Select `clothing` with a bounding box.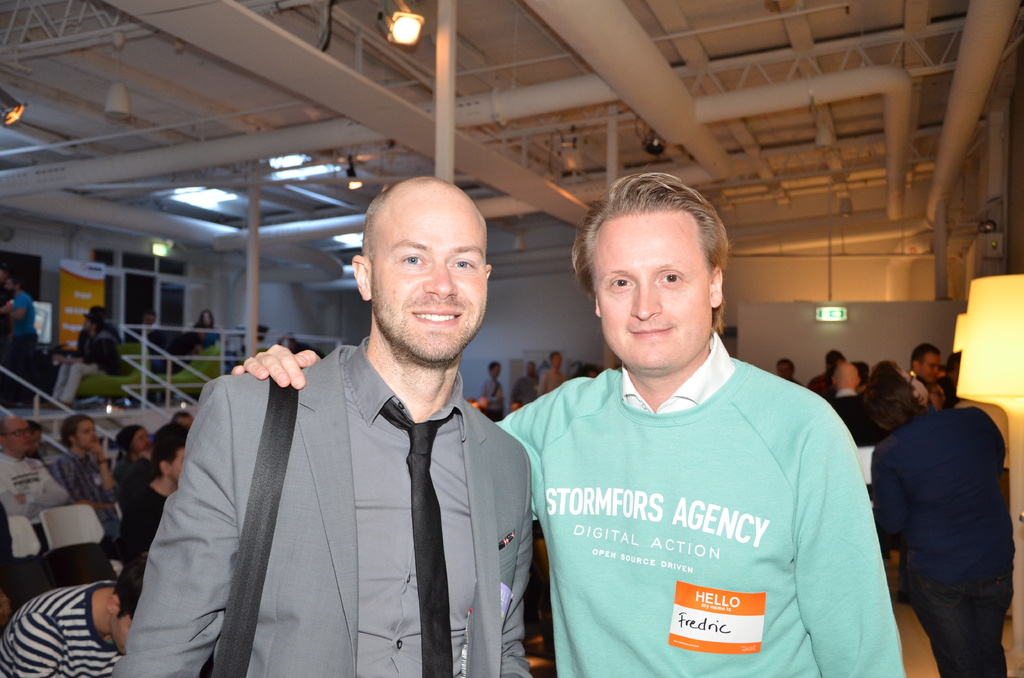
[60,458,108,504].
